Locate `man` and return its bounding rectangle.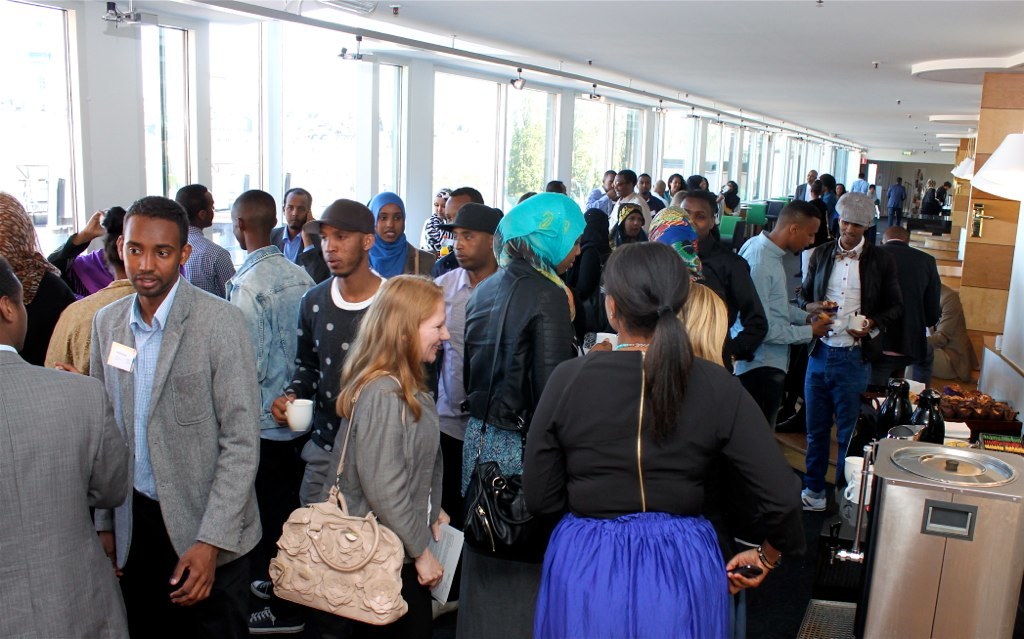
[923, 280, 983, 381].
